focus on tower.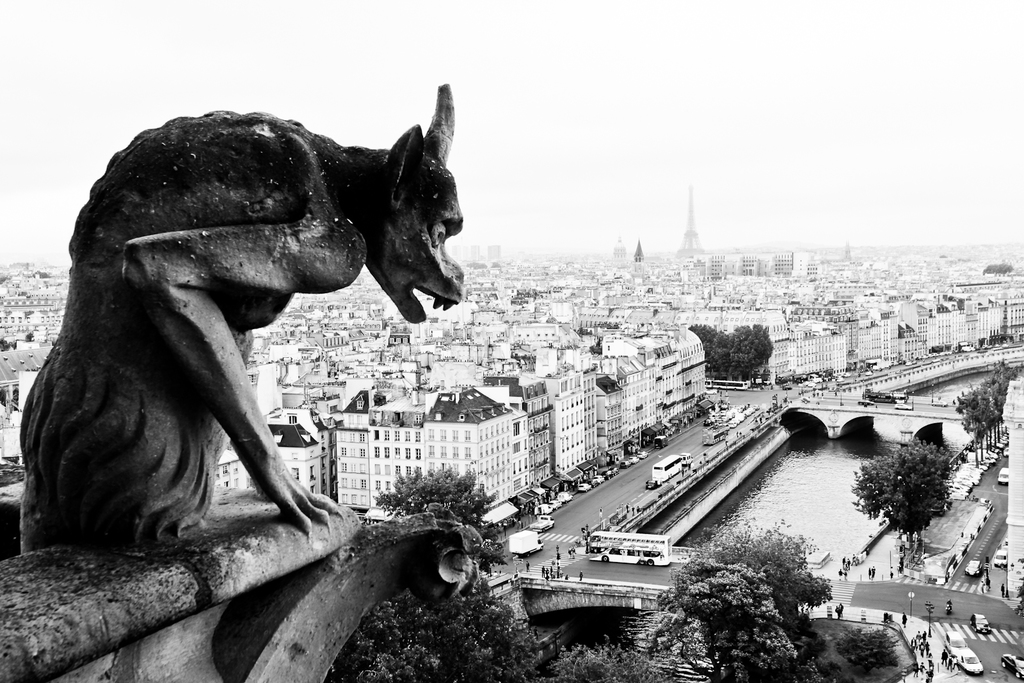
Focused at [674, 186, 706, 257].
